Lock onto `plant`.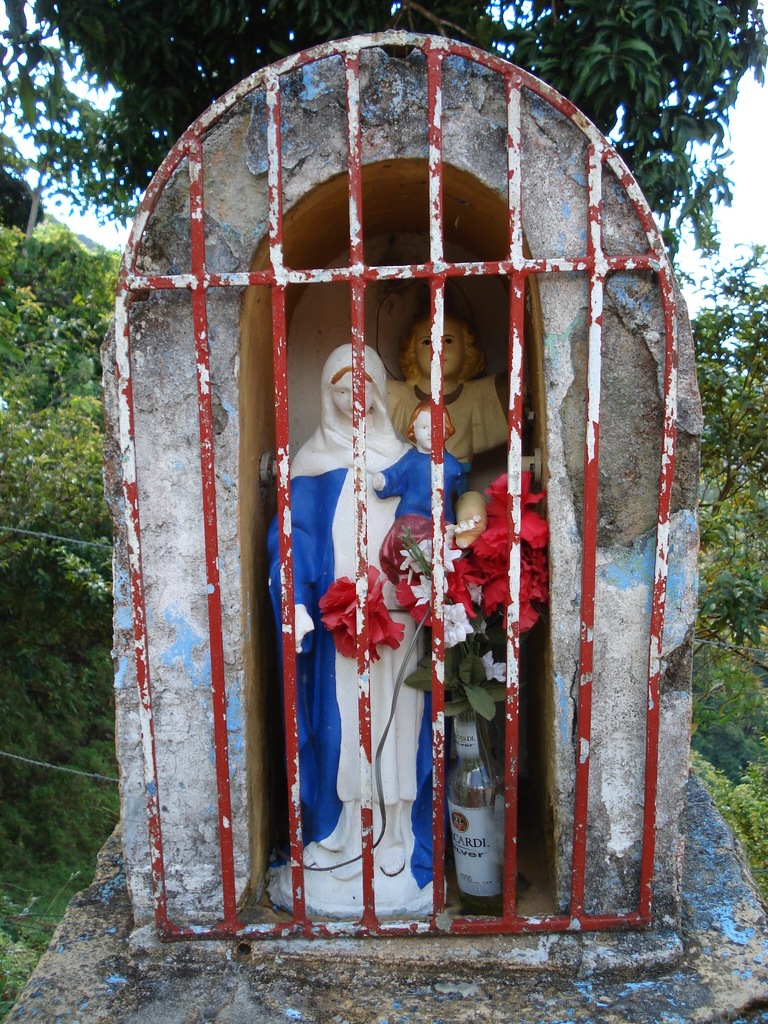
Locked: detection(316, 467, 552, 806).
